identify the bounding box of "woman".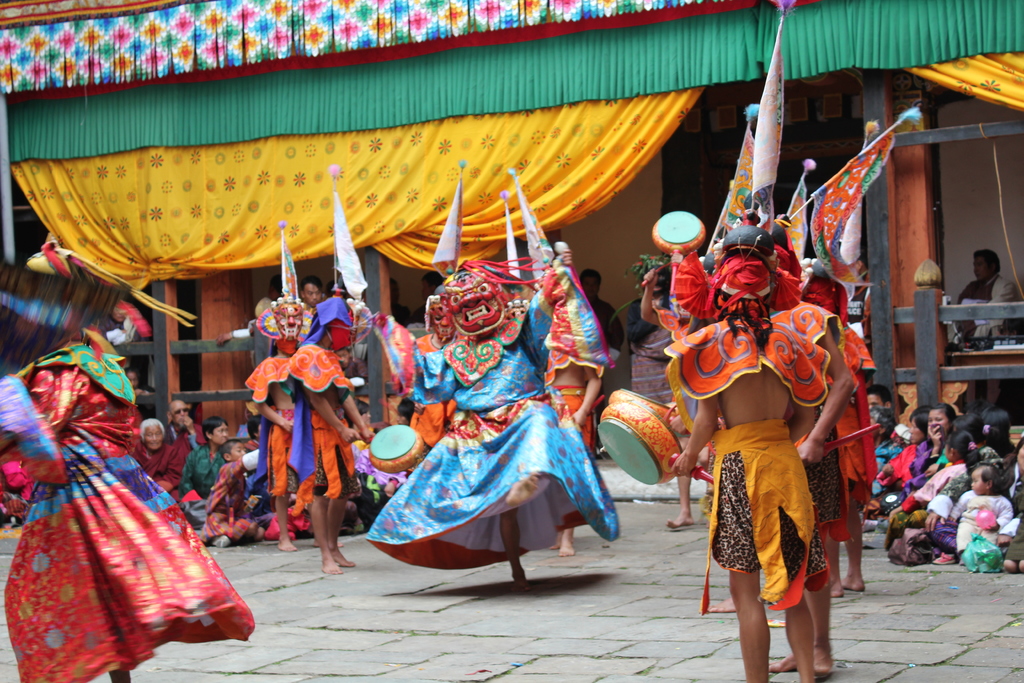
[x1=879, y1=407, x2=929, y2=519].
